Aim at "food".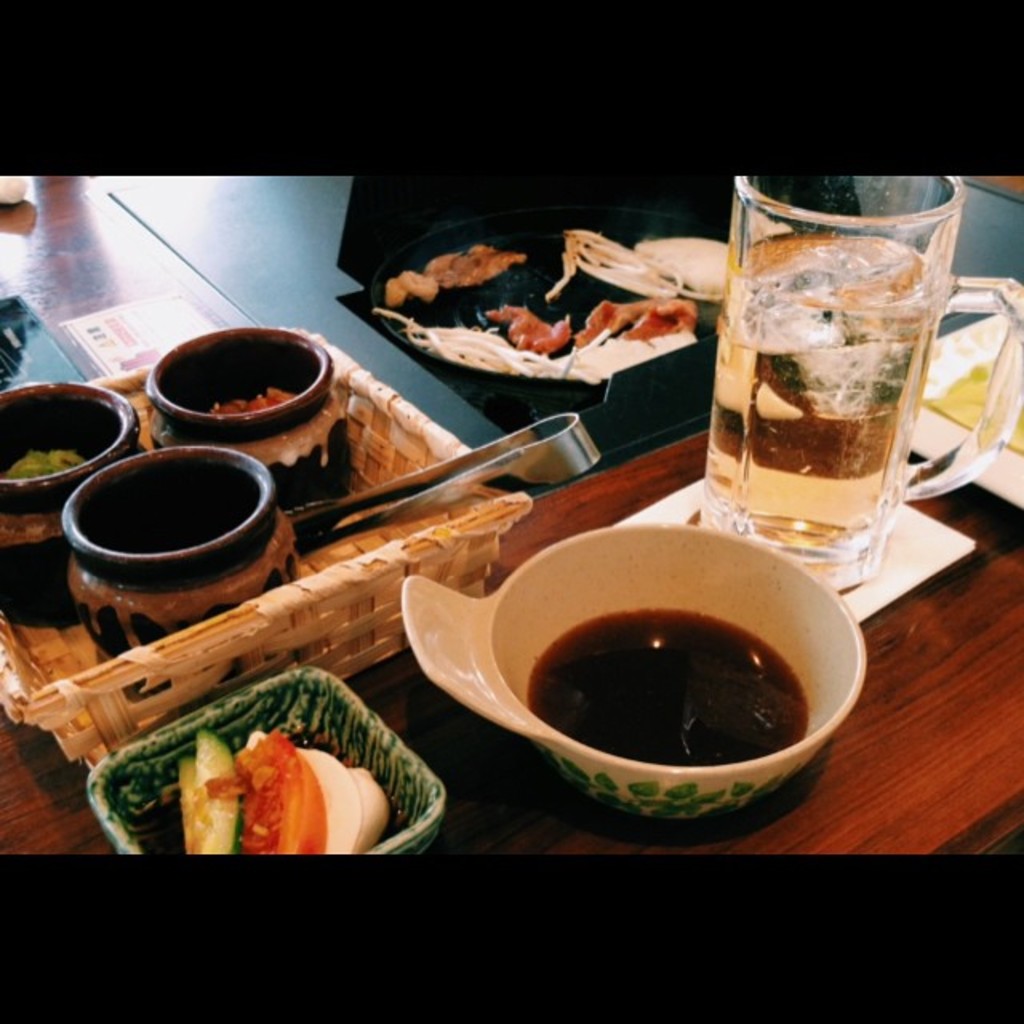
Aimed at Rect(174, 731, 394, 858).
